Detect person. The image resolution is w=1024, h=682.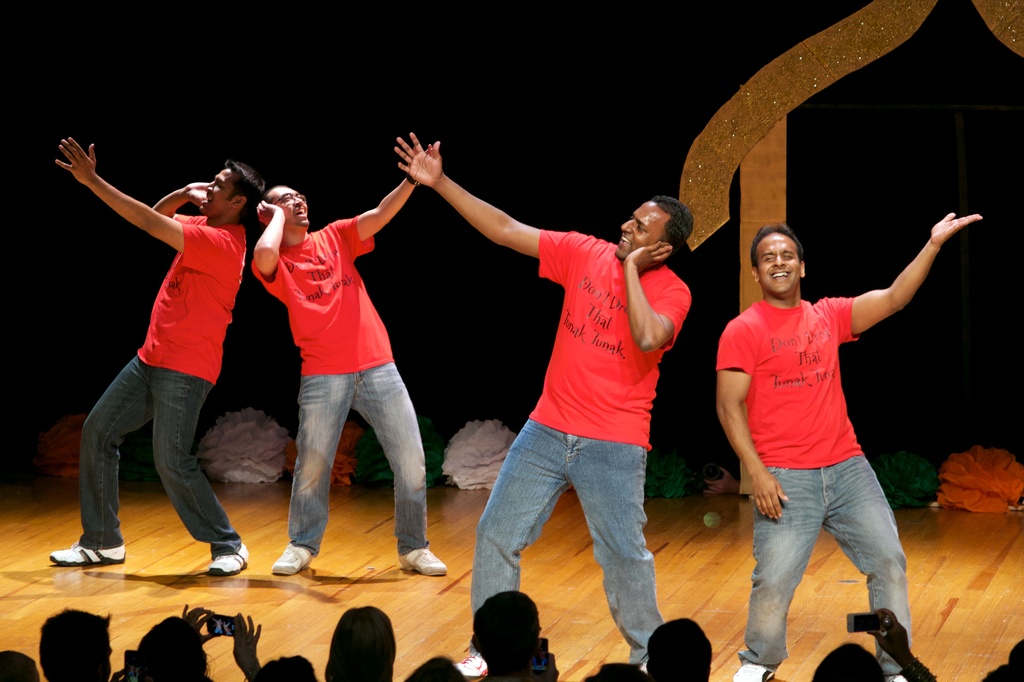
select_region(116, 601, 258, 681).
